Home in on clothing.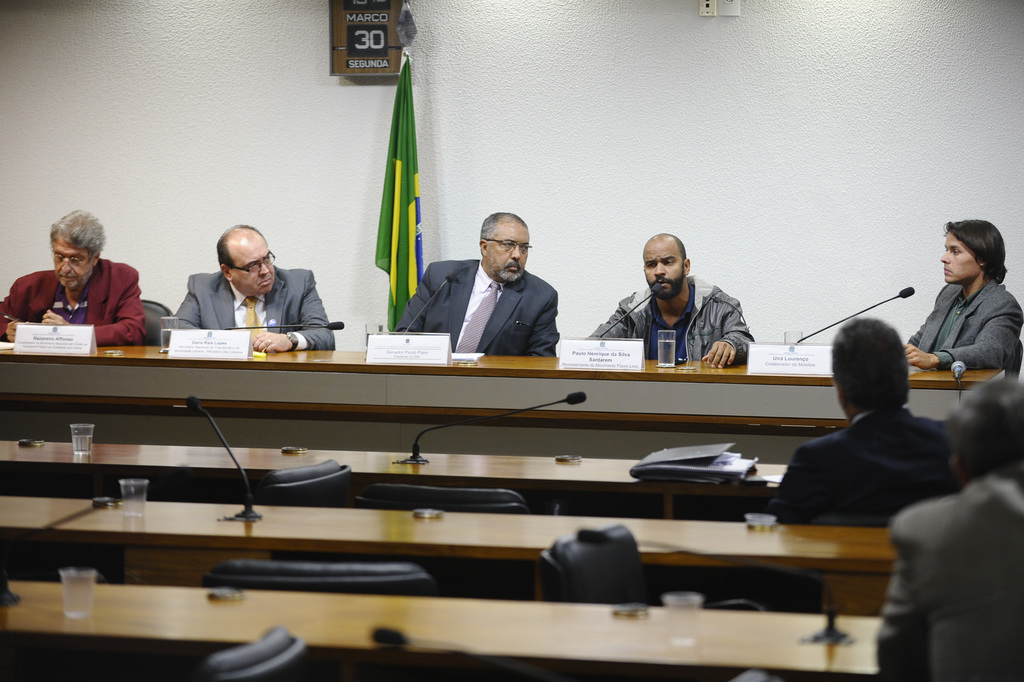
Homed in at {"left": 883, "top": 475, "right": 1023, "bottom": 681}.
